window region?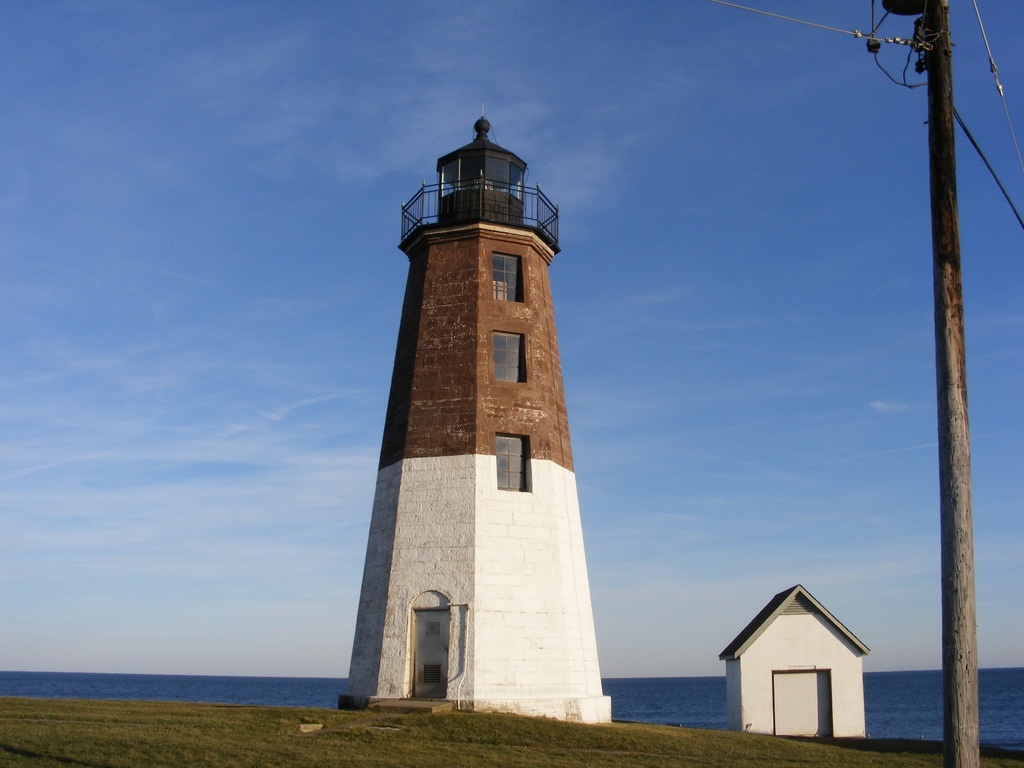
left=493, top=253, right=524, bottom=301
